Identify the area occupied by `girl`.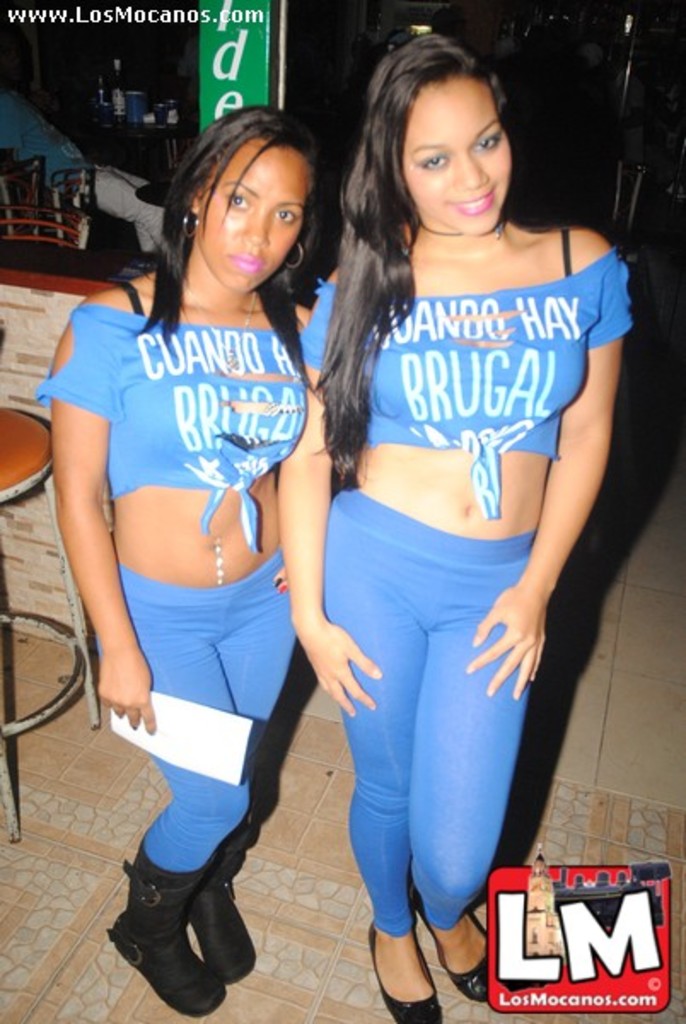
Area: x1=48 y1=102 x2=312 y2=1022.
